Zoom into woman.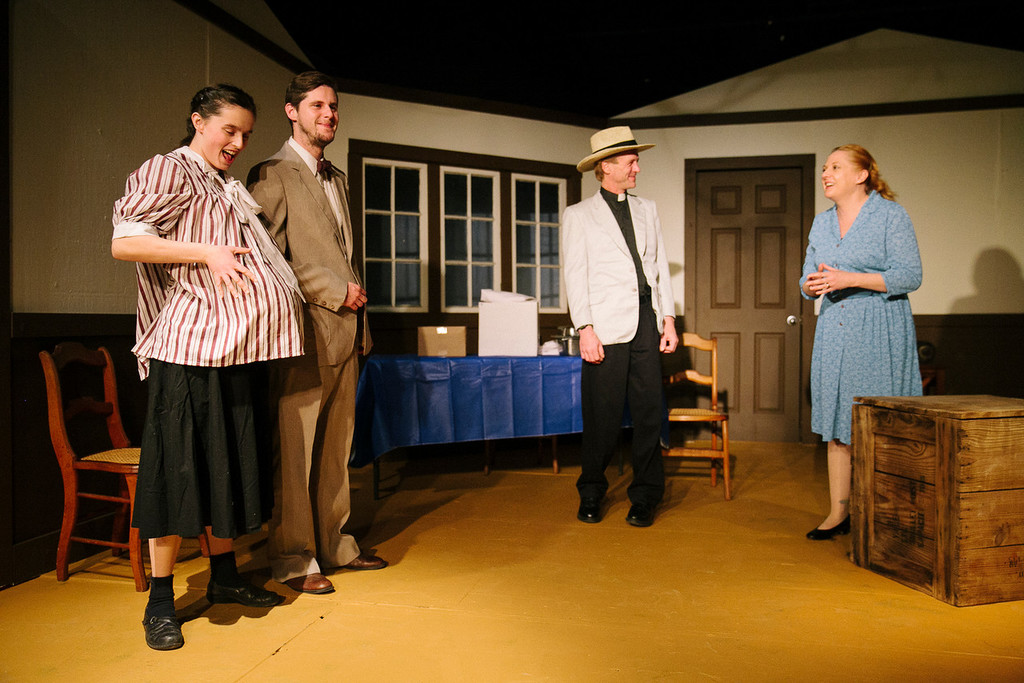
Zoom target: [left=802, top=133, right=923, bottom=499].
